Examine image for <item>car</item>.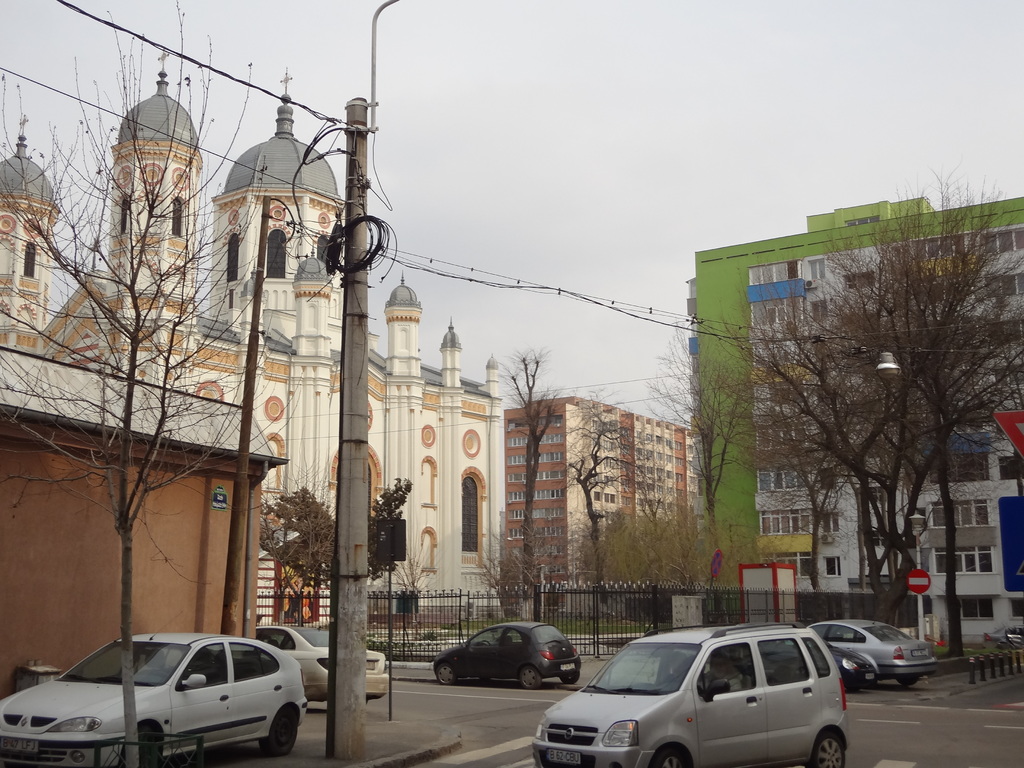
Examination result: bbox(435, 621, 584, 691).
